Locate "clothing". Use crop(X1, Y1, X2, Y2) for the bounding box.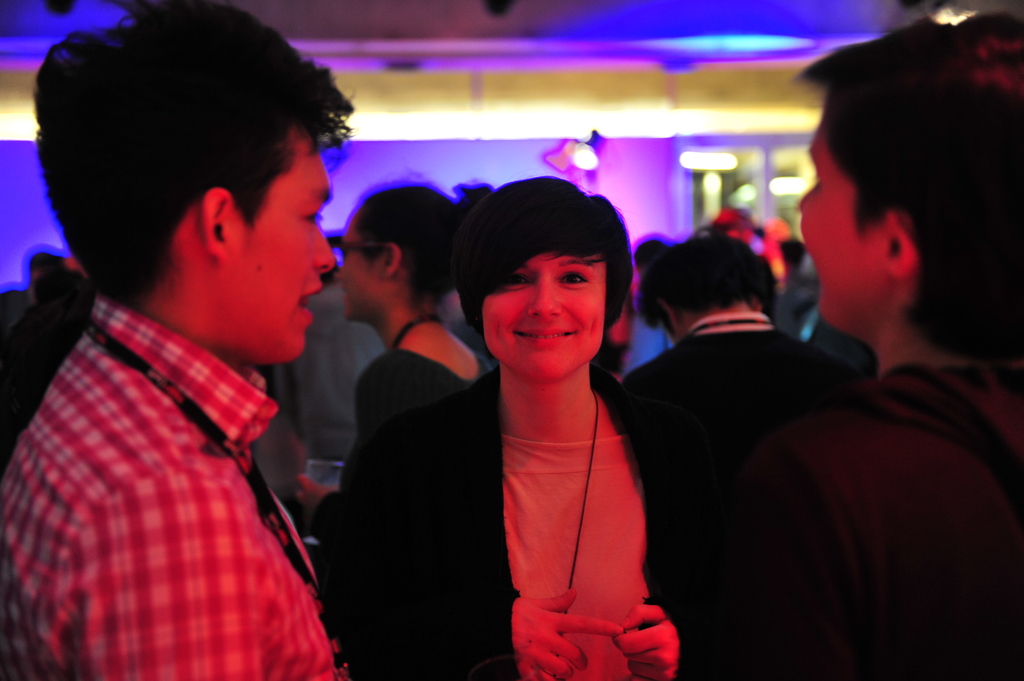
crop(418, 364, 699, 680).
